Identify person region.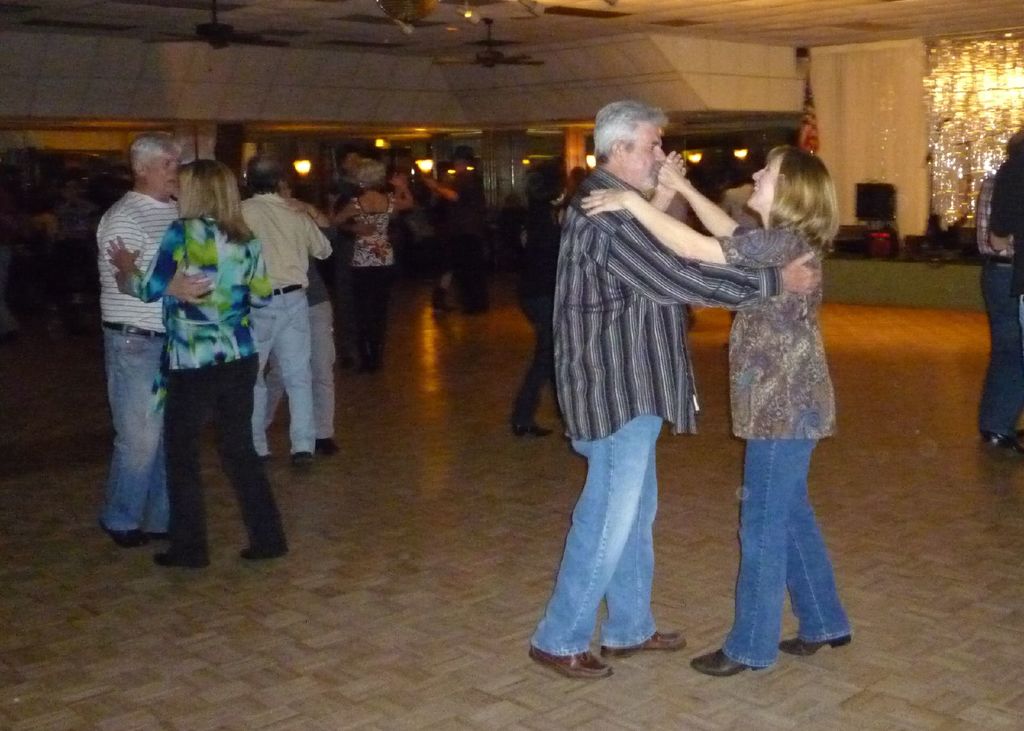
Region: bbox(429, 143, 488, 318).
